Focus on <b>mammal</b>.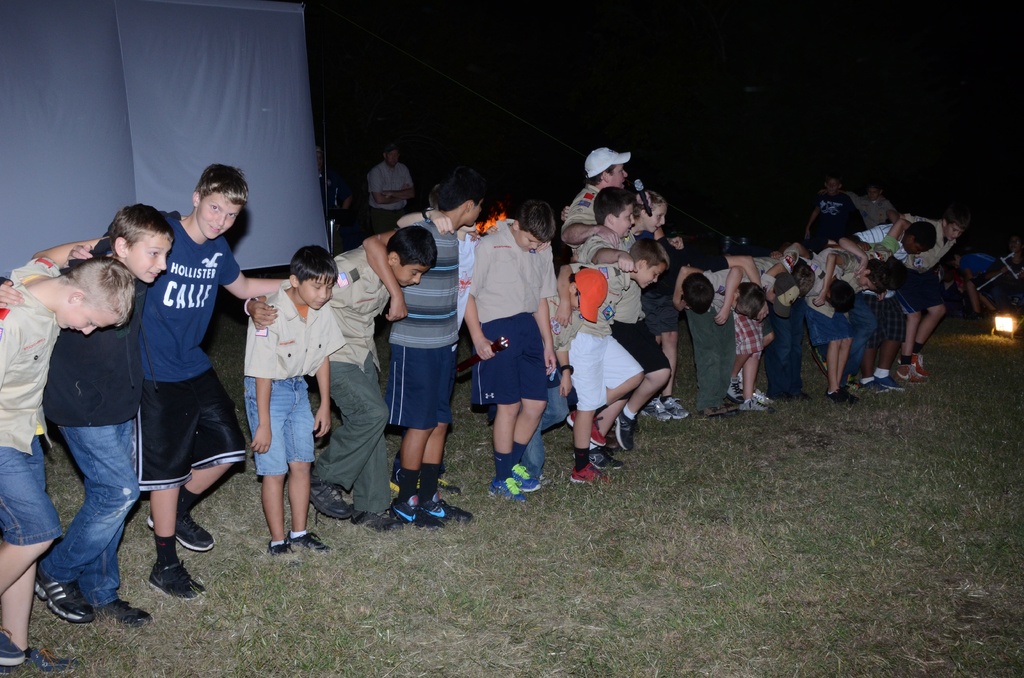
Focused at <region>365, 170, 490, 532</region>.
